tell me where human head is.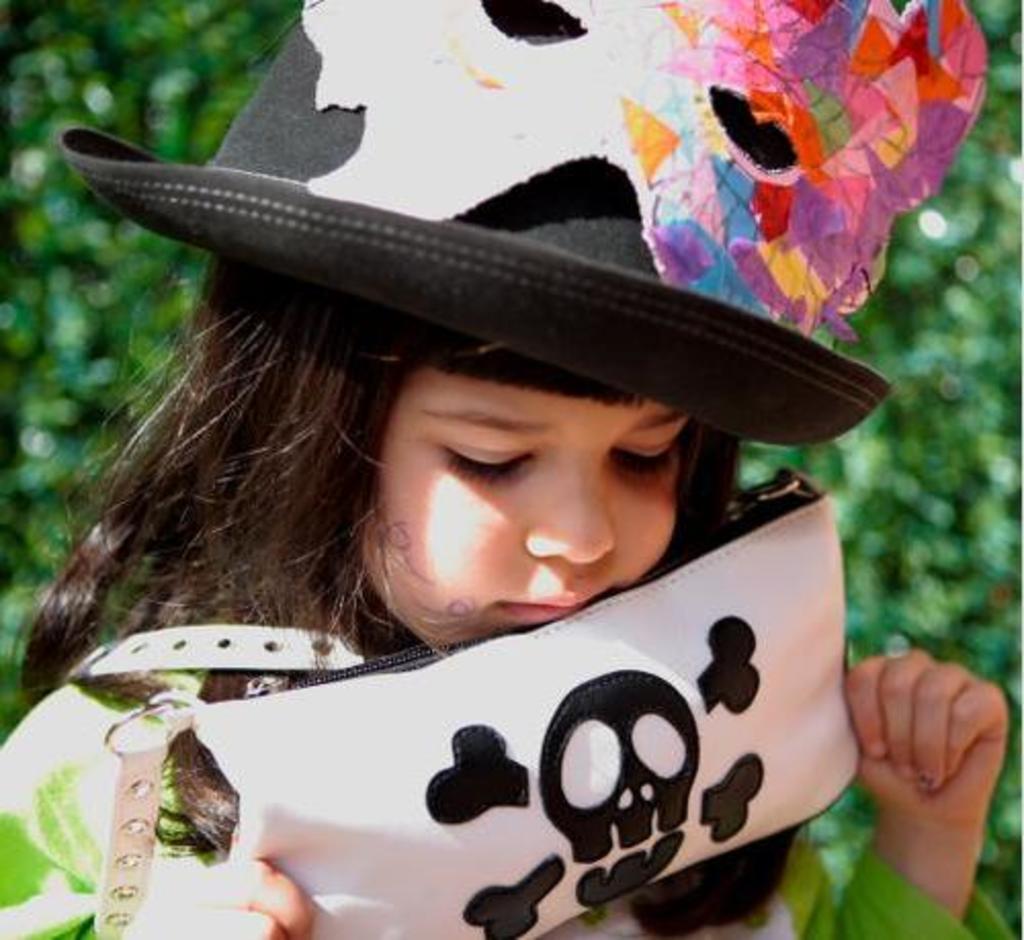
human head is at {"left": 166, "top": 164, "right": 823, "bottom": 664}.
